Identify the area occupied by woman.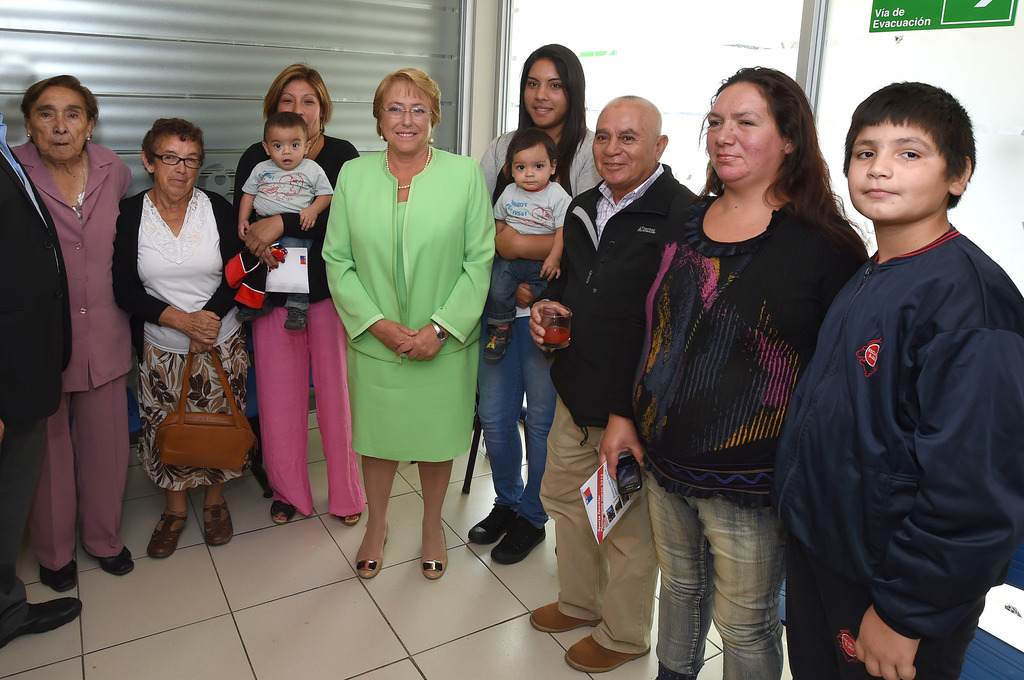
Area: 5:72:136:589.
